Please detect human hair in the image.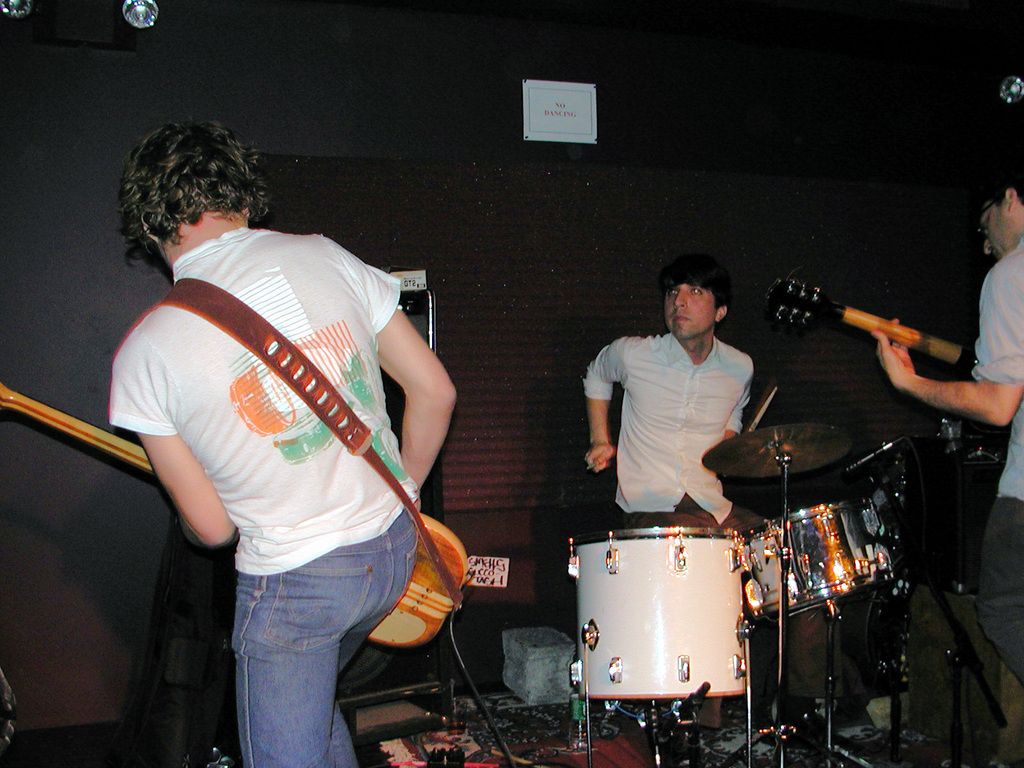
Rect(103, 118, 261, 275).
